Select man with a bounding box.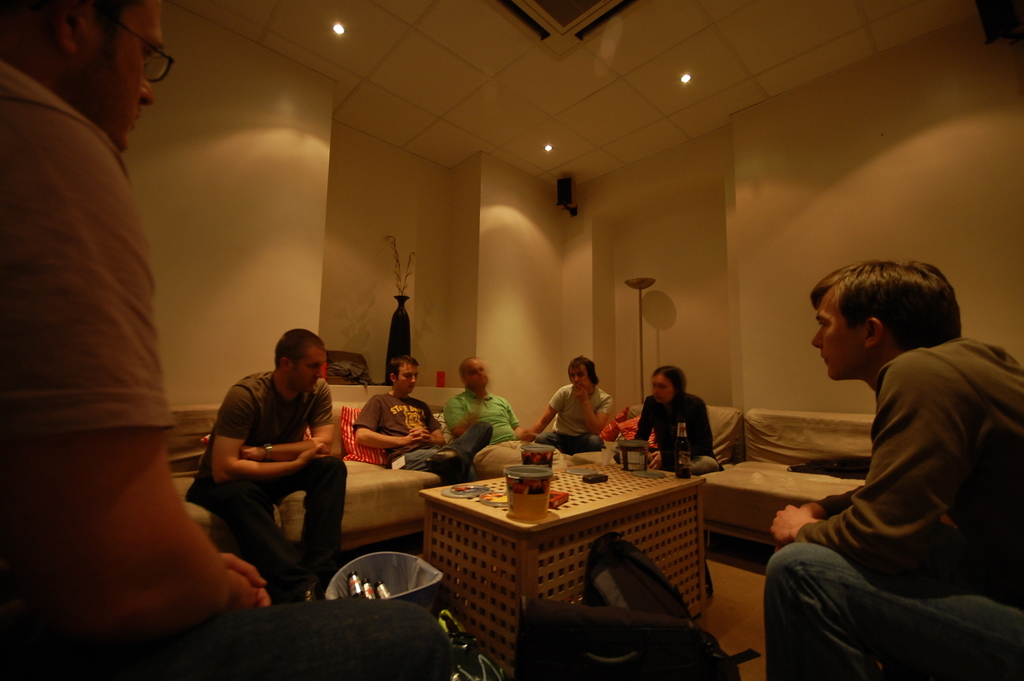
{"x1": 763, "y1": 259, "x2": 1023, "y2": 680}.
